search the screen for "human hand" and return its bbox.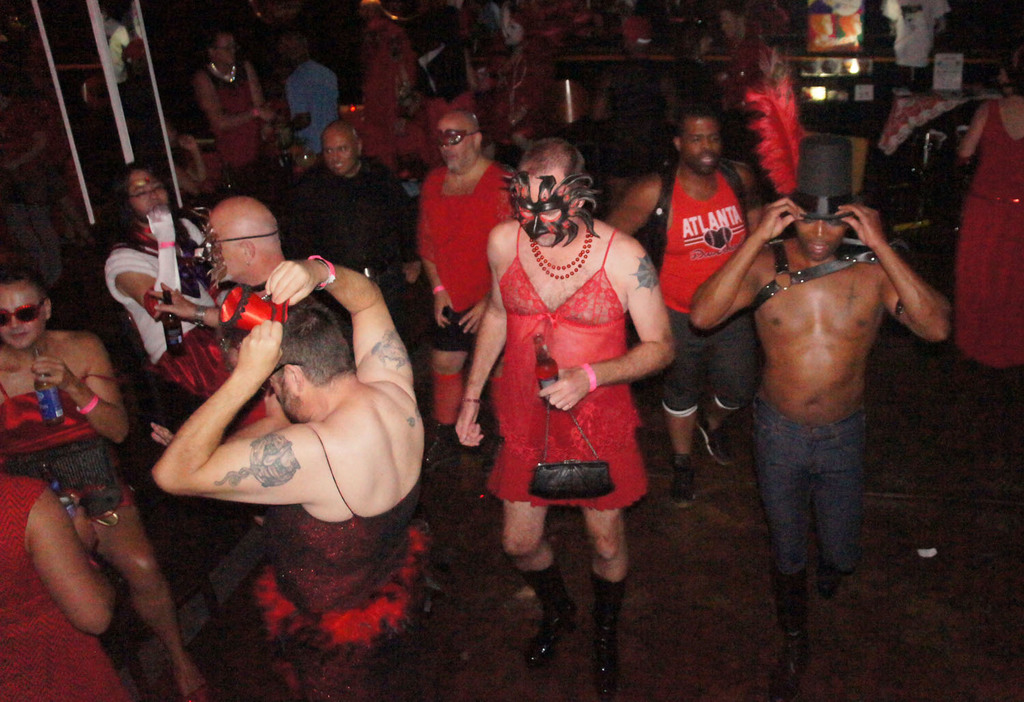
Found: {"left": 849, "top": 196, "right": 921, "bottom": 285}.
